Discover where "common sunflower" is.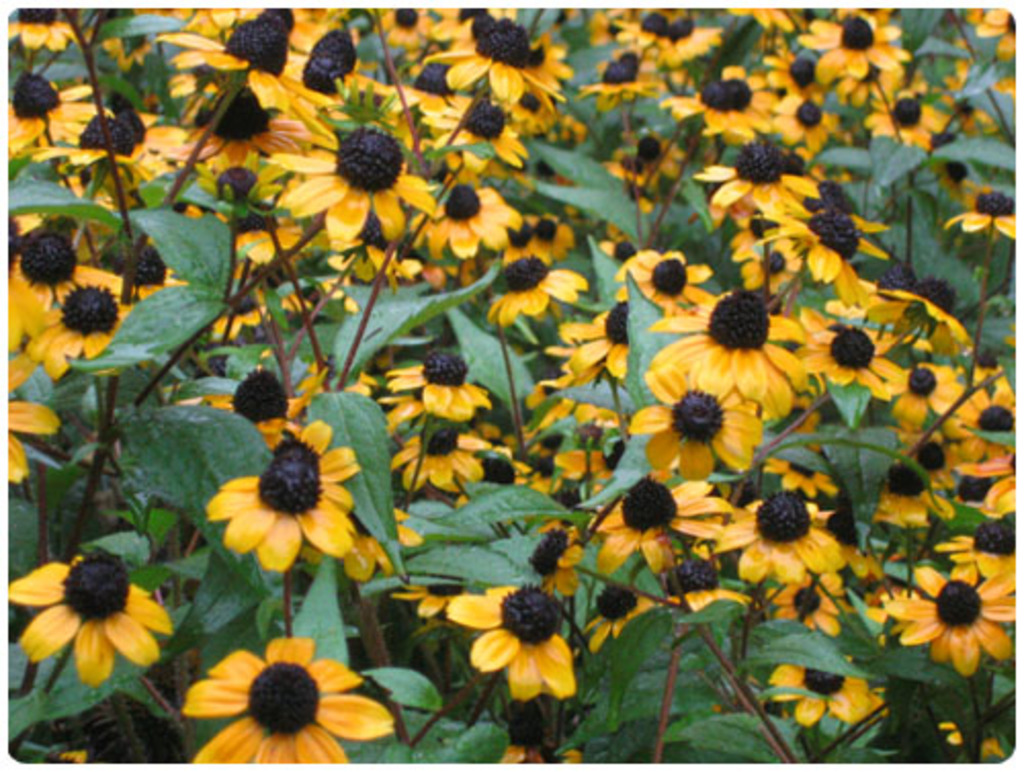
Discovered at (left=434, top=10, right=545, bottom=111).
